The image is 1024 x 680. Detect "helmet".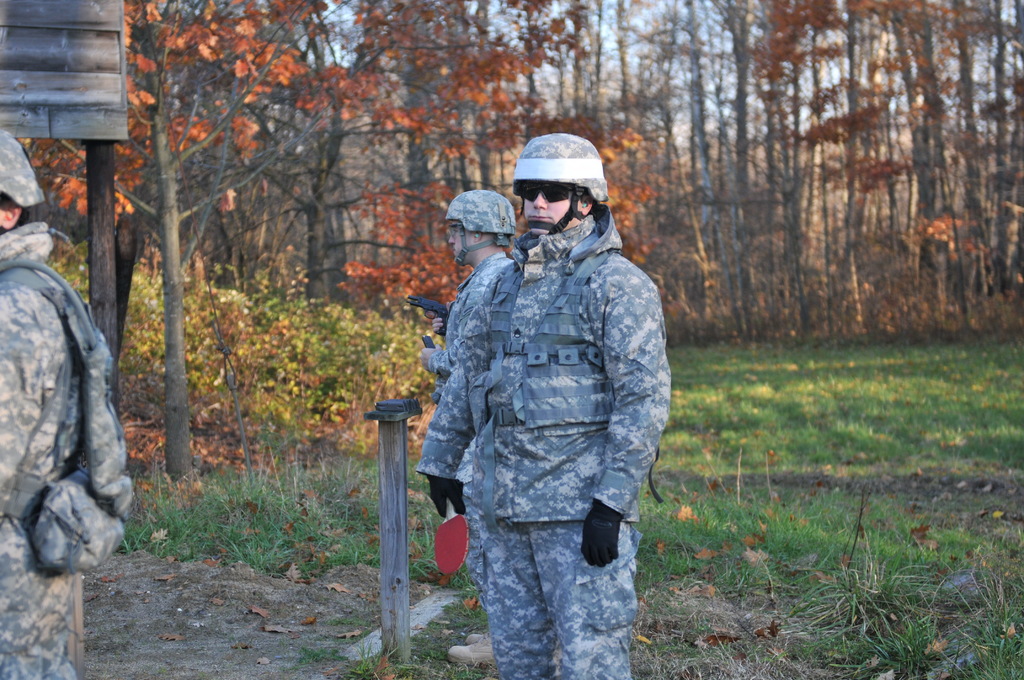
Detection: l=0, t=118, r=41, b=229.
